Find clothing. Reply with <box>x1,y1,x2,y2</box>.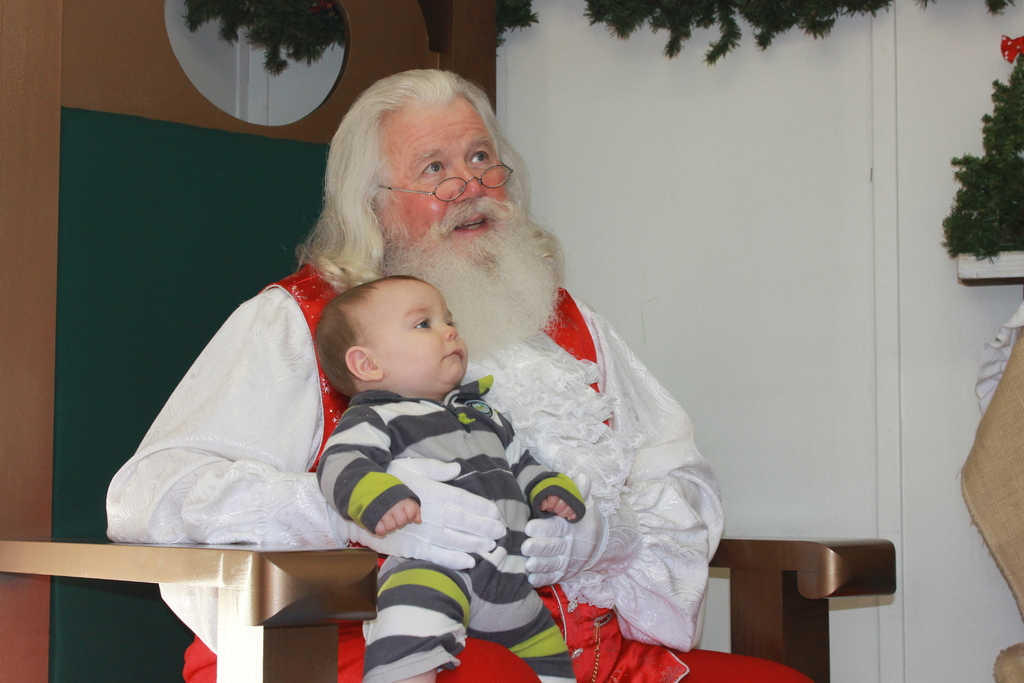
<box>318,375,589,682</box>.
